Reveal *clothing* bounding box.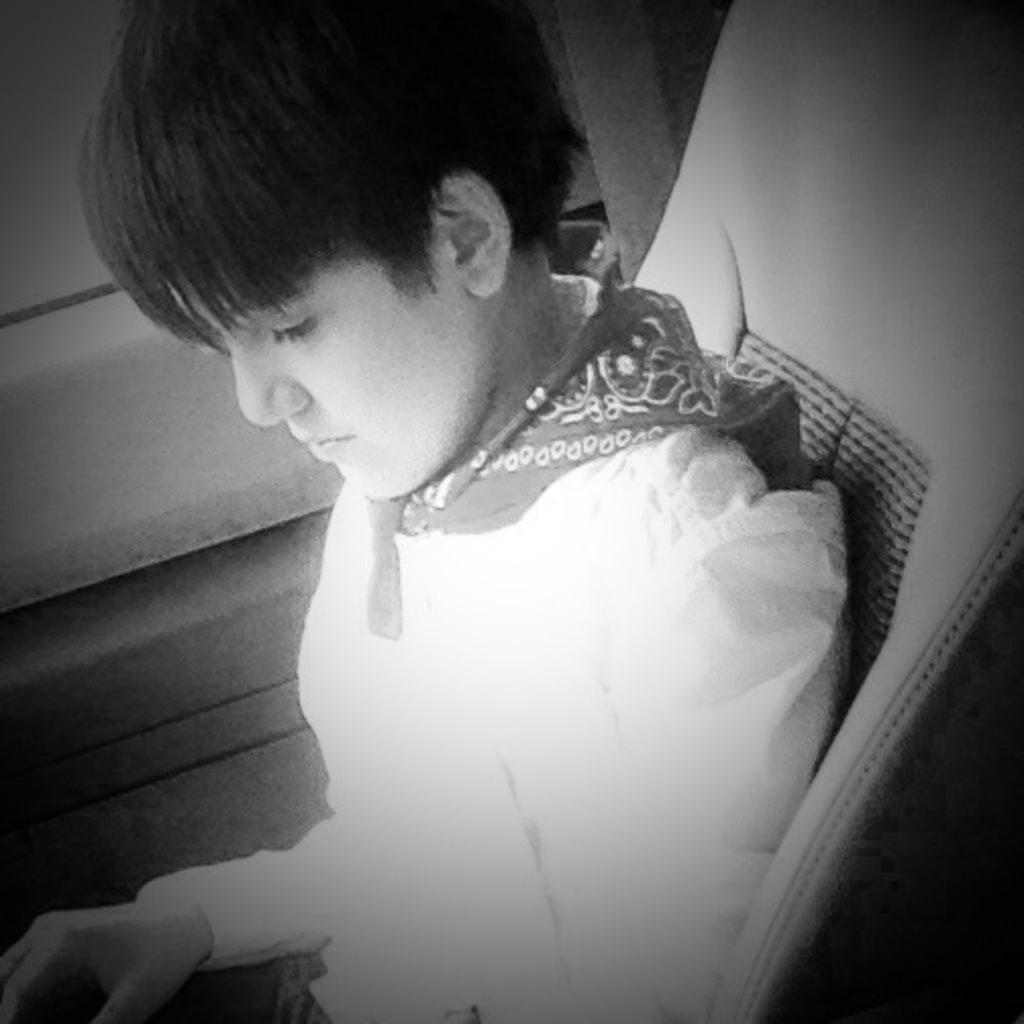
Revealed: l=206, t=279, r=881, b=969.
